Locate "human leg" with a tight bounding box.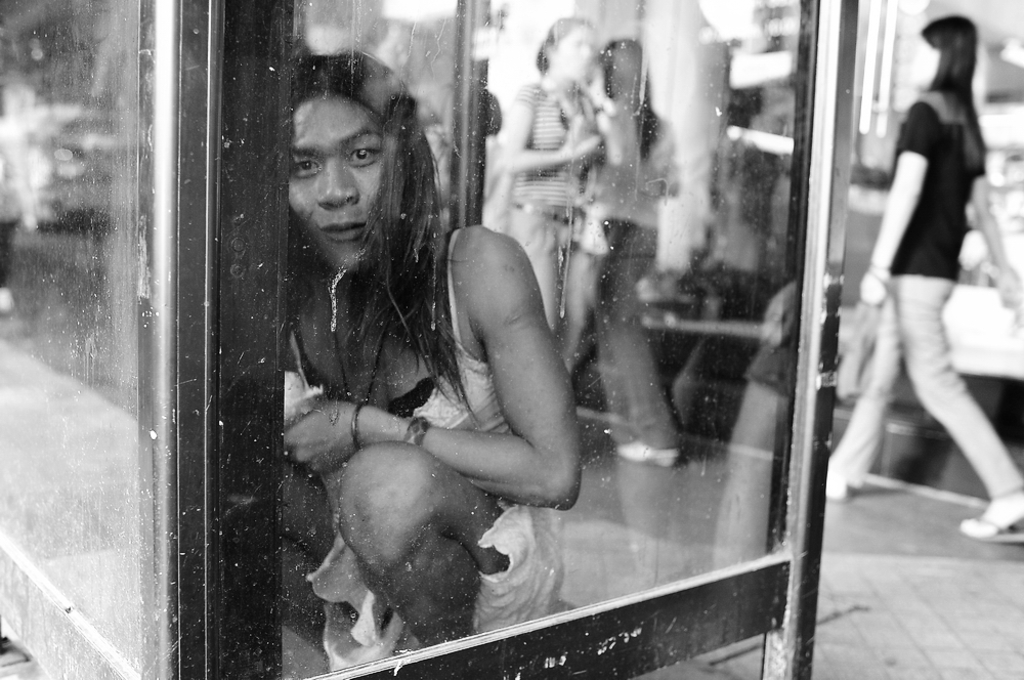
select_region(821, 266, 897, 505).
